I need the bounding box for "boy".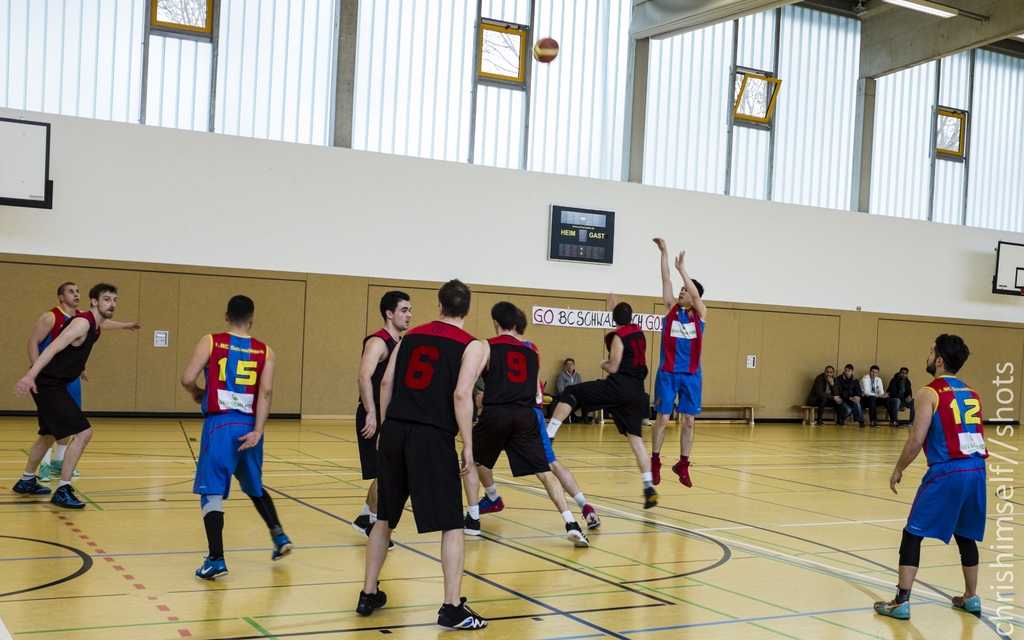
Here it is: pyautogui.locateOnScreen(837, 364, 864, 430).
